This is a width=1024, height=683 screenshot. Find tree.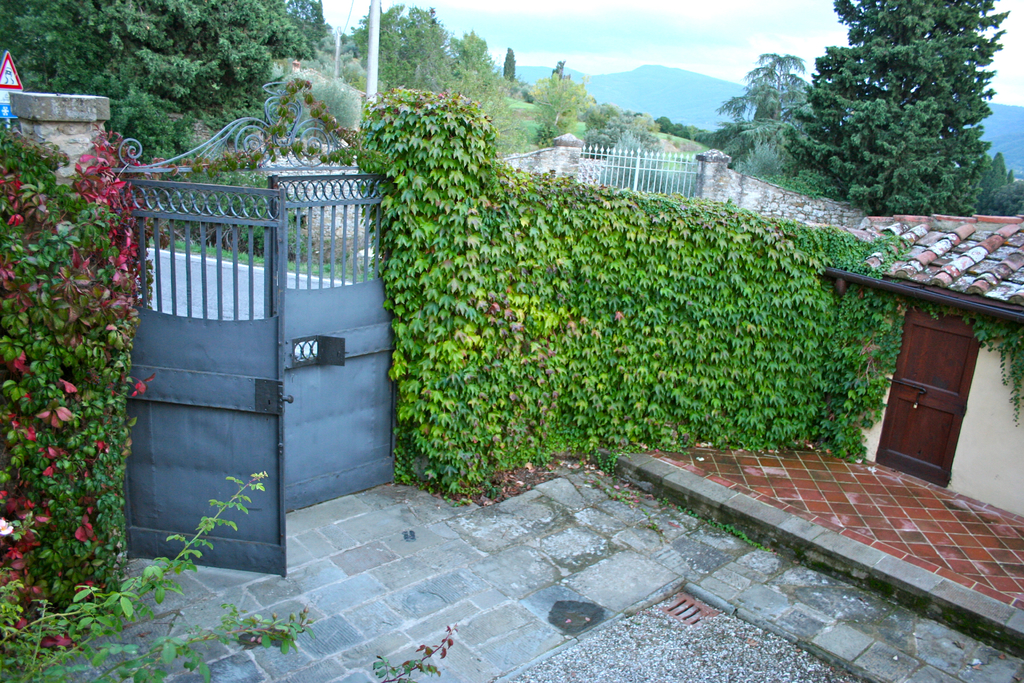
Bounding box: [x1=501, y1=43, x2=514, y2=82].
